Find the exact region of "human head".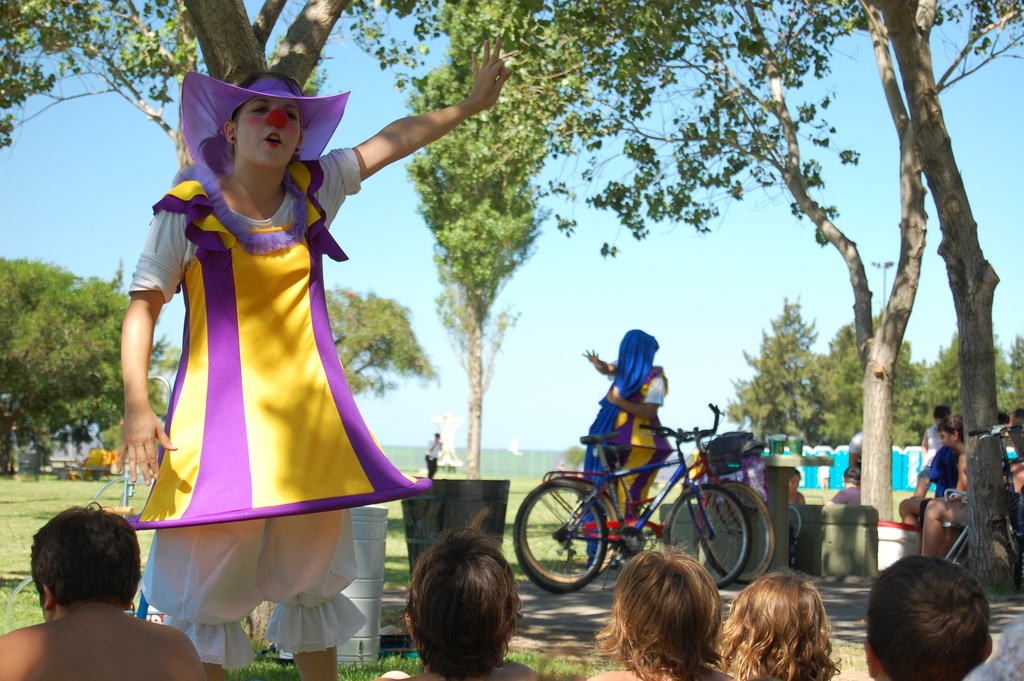
Exact region: {"left": 936, "top": 415, "right": 962, "bottom": 451}.
